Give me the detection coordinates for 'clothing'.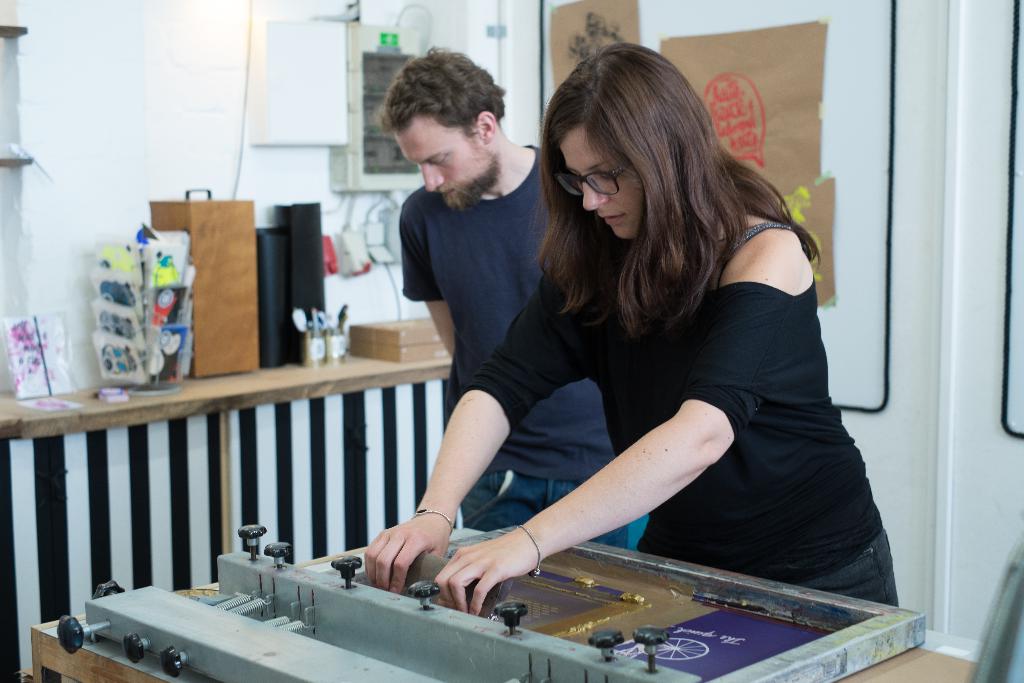
bbox=[403, 145, 635, 554].
